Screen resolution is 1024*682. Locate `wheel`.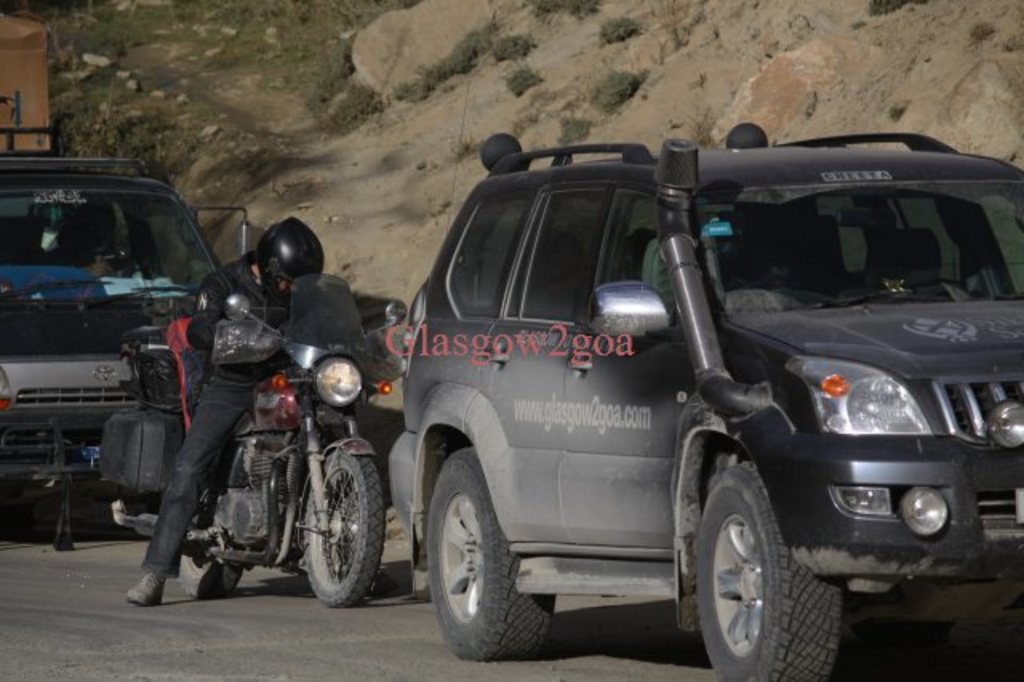
rect(427, 448, 557, 660).
